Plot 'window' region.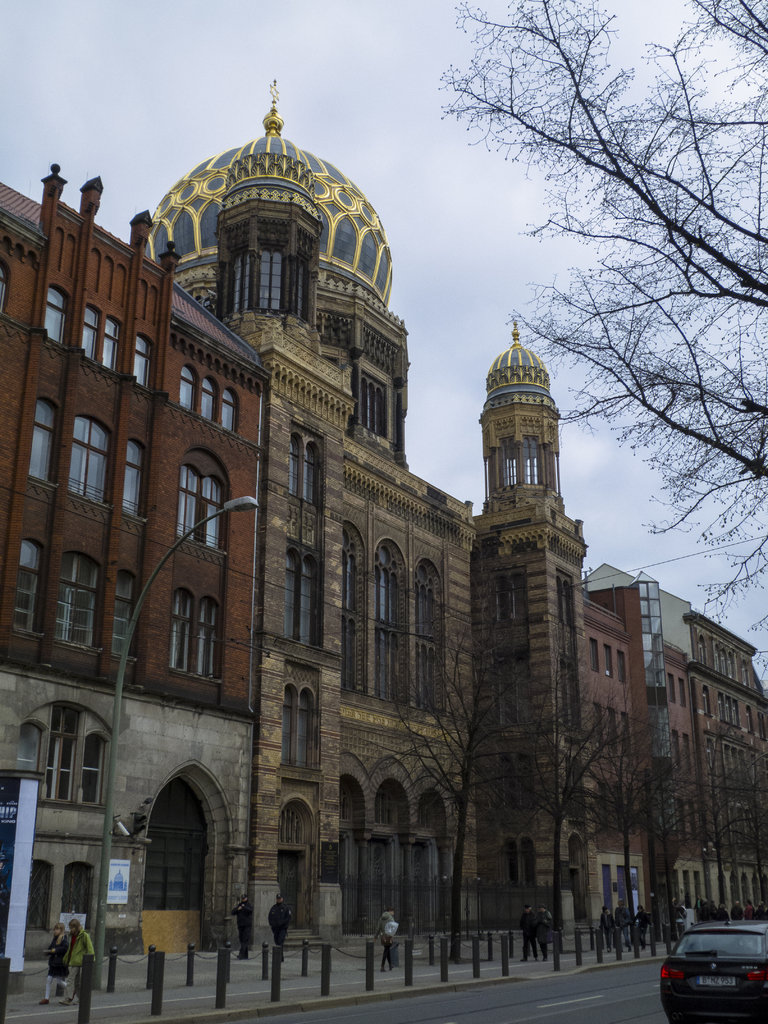
Plotted at <box>79,307,98,361</box>.
